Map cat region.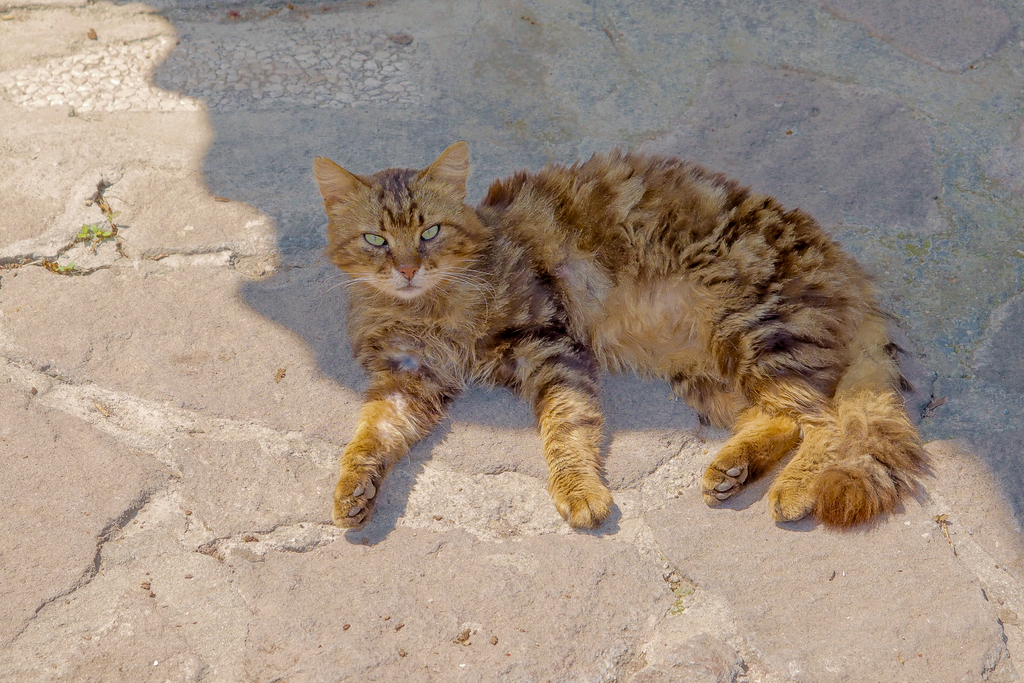
Mapped to left=315, top=143, right=925, bottom=529.
